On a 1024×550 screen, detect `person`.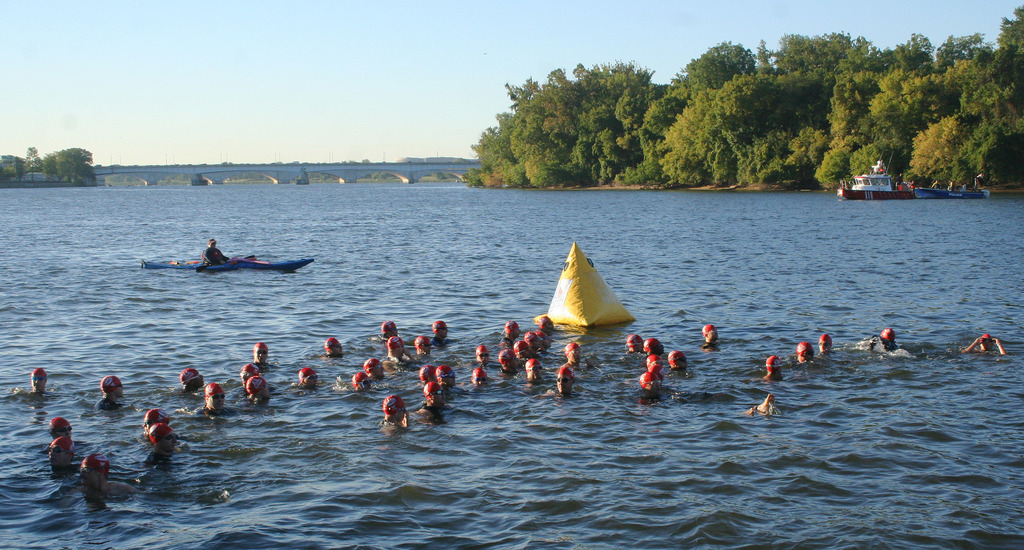
rect(238, 368, 258, 392).
